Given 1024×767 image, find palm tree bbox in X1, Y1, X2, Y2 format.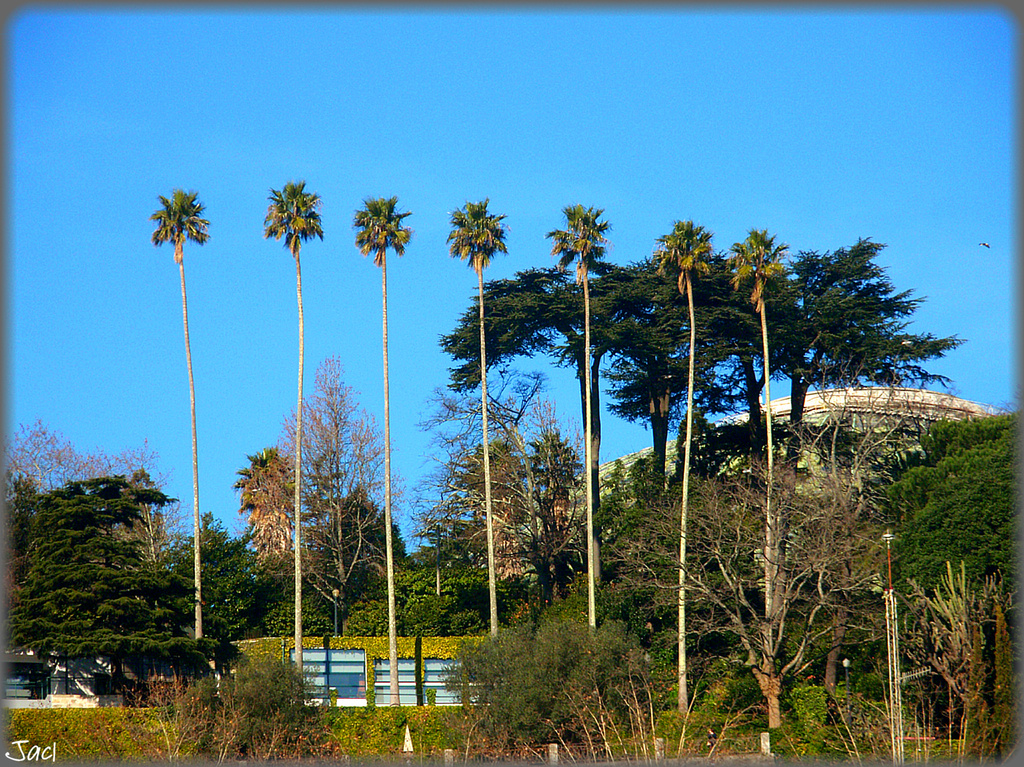
663, 227, 710, 647.
